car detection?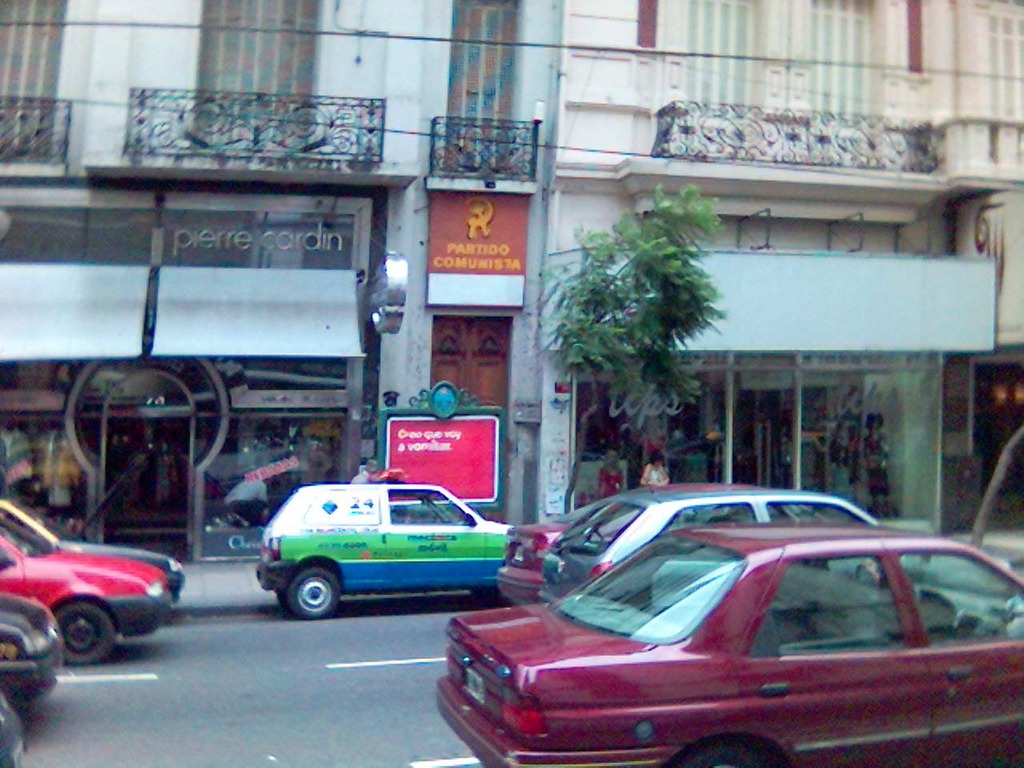
box=[257, 468, 515, 616]
